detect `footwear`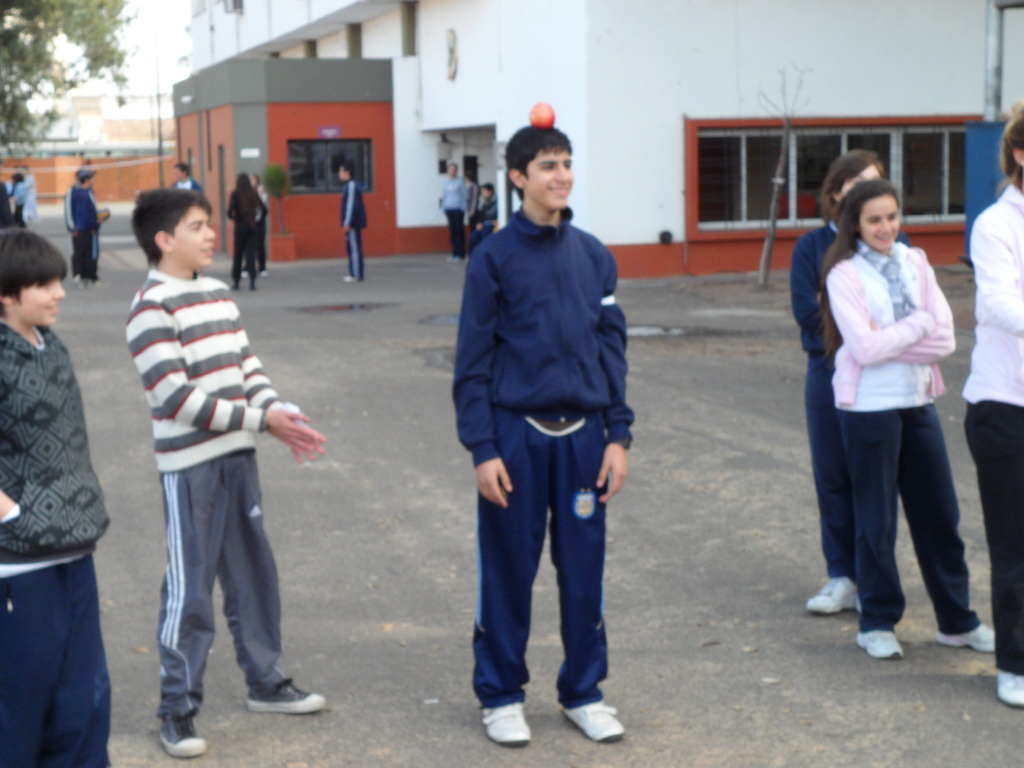
x1=804 y1=576 x2=860 y2=618
